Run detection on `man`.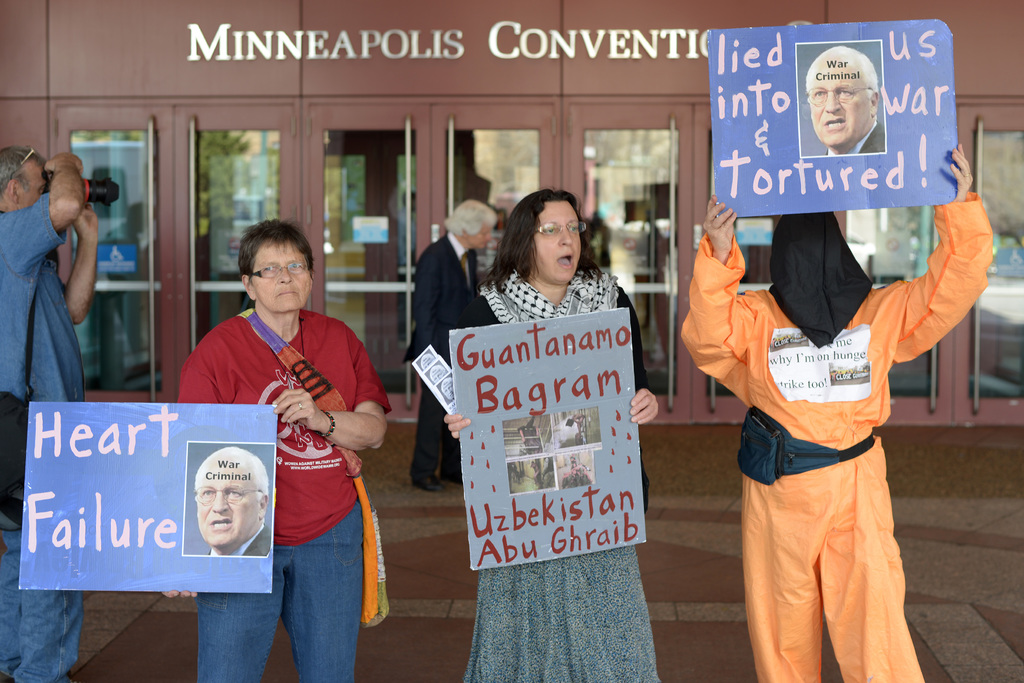
Result: pyautogui.locateOnScreen(188, 442, 275, 558).
